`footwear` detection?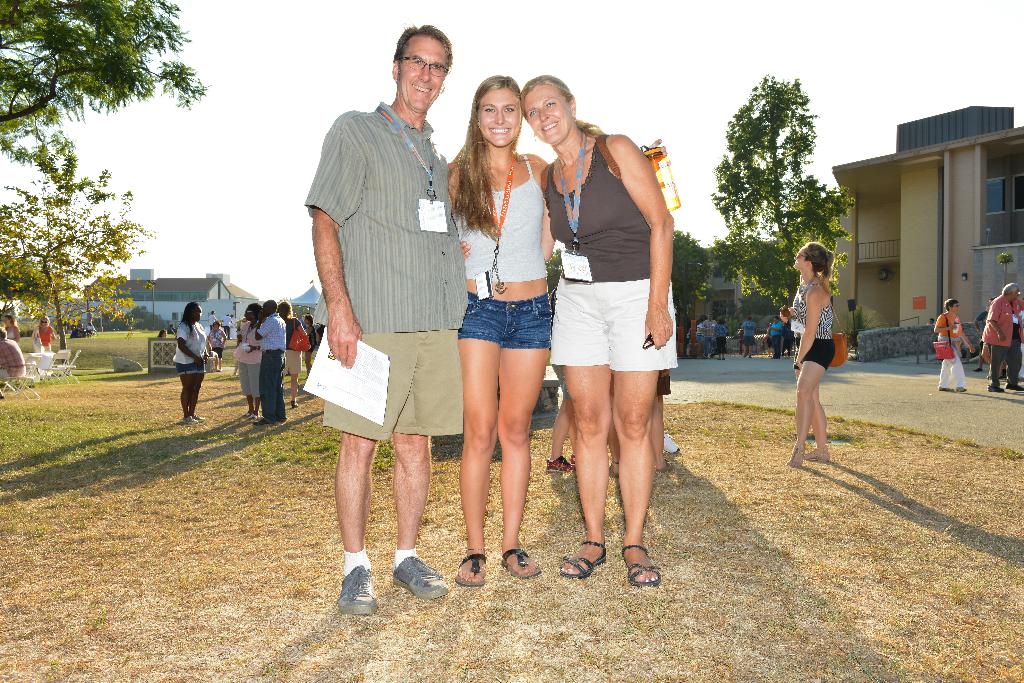
box=[561, 536, 607, 579]
